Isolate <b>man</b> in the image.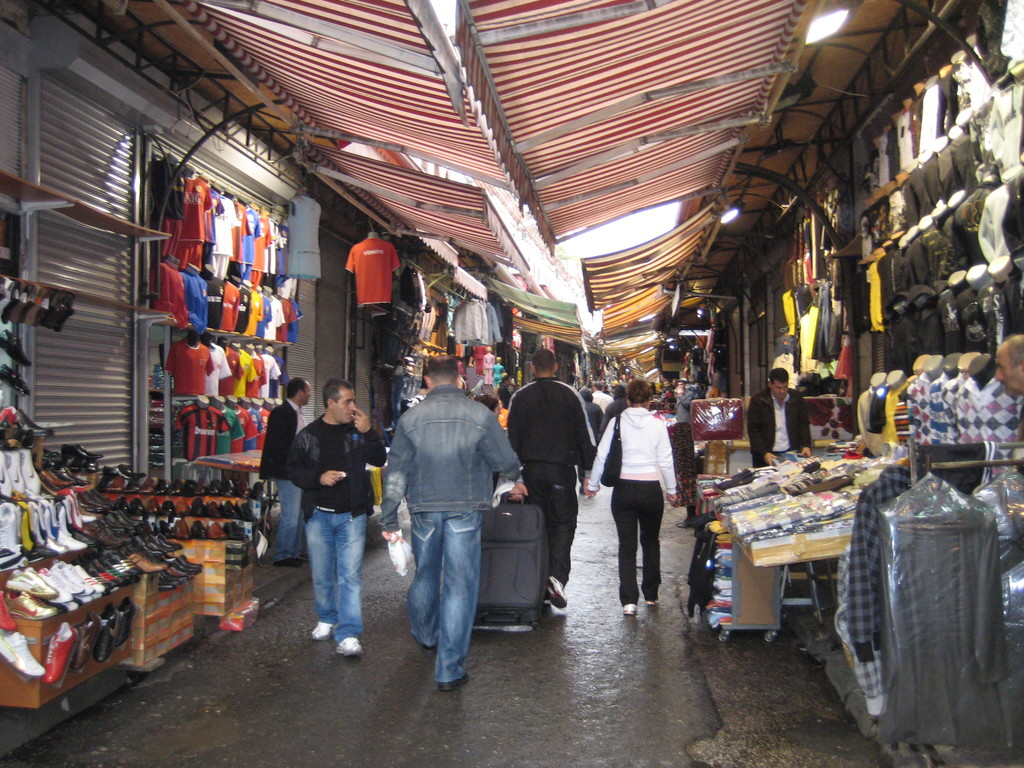
Isolated region: rect(257, 378, 314, 567).
